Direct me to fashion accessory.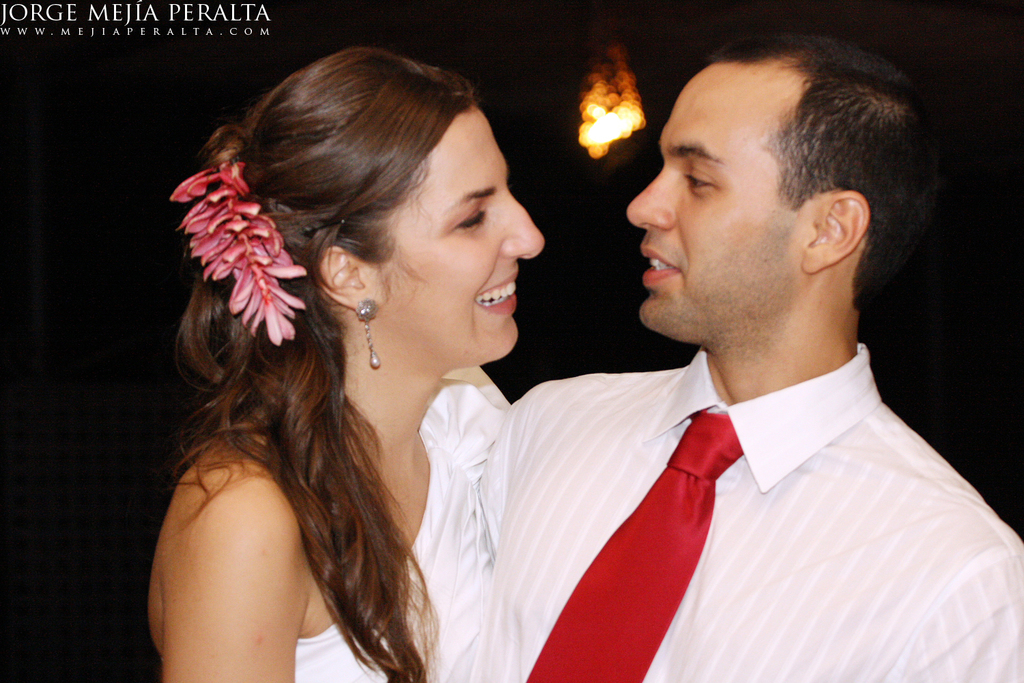
Direction: box=[354, 299, 381, 372].
